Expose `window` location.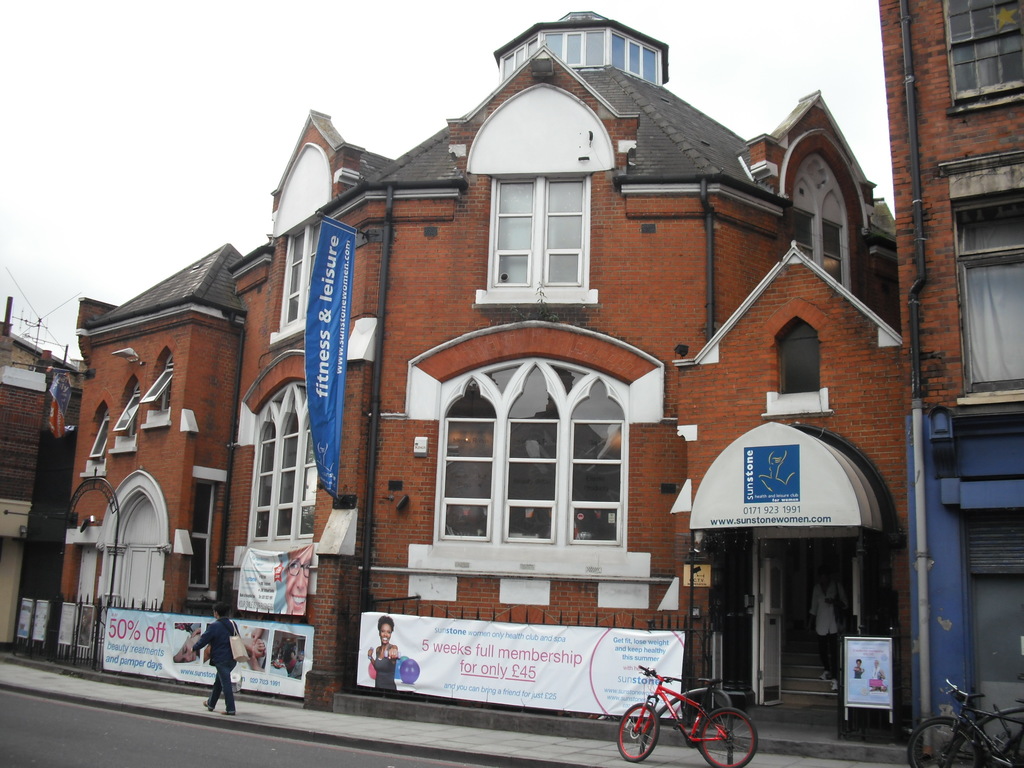
Exposed at [938, 0, 1023, 116].
